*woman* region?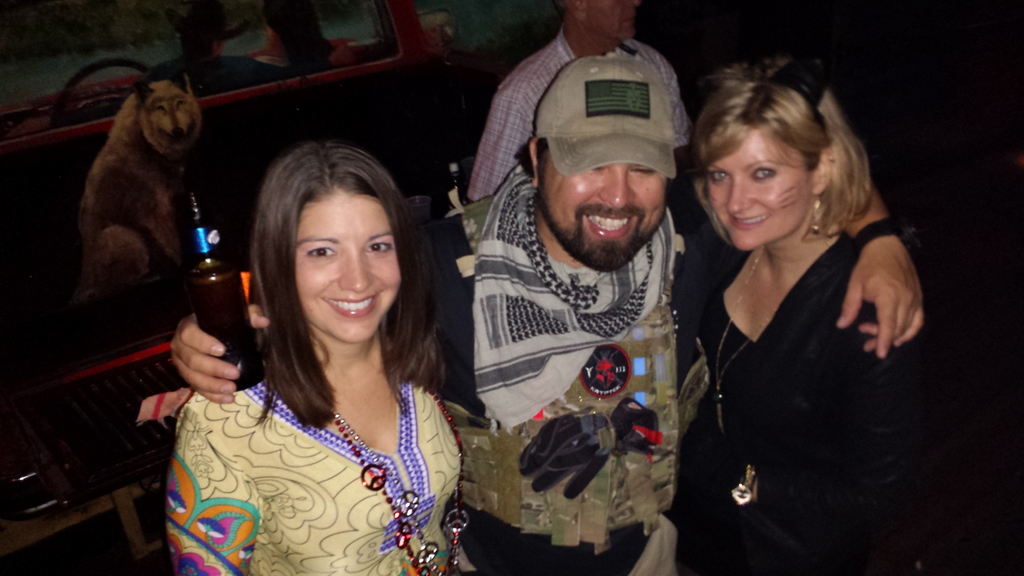
box(173, 142, 477, 575)
